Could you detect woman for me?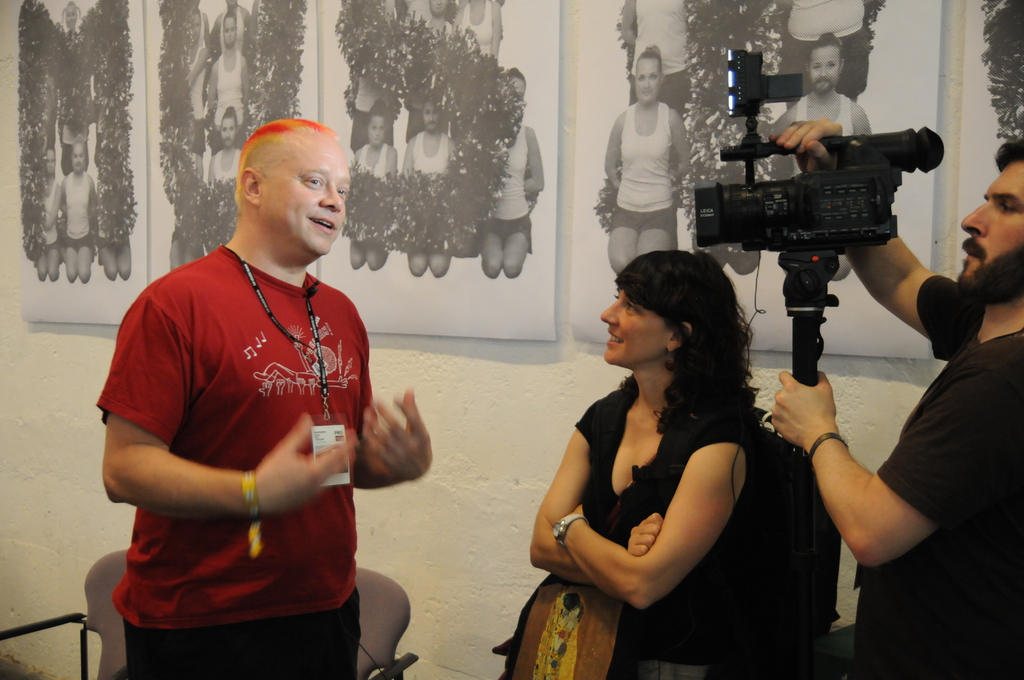
Detection result: locate(480, 68, 545, 279).
